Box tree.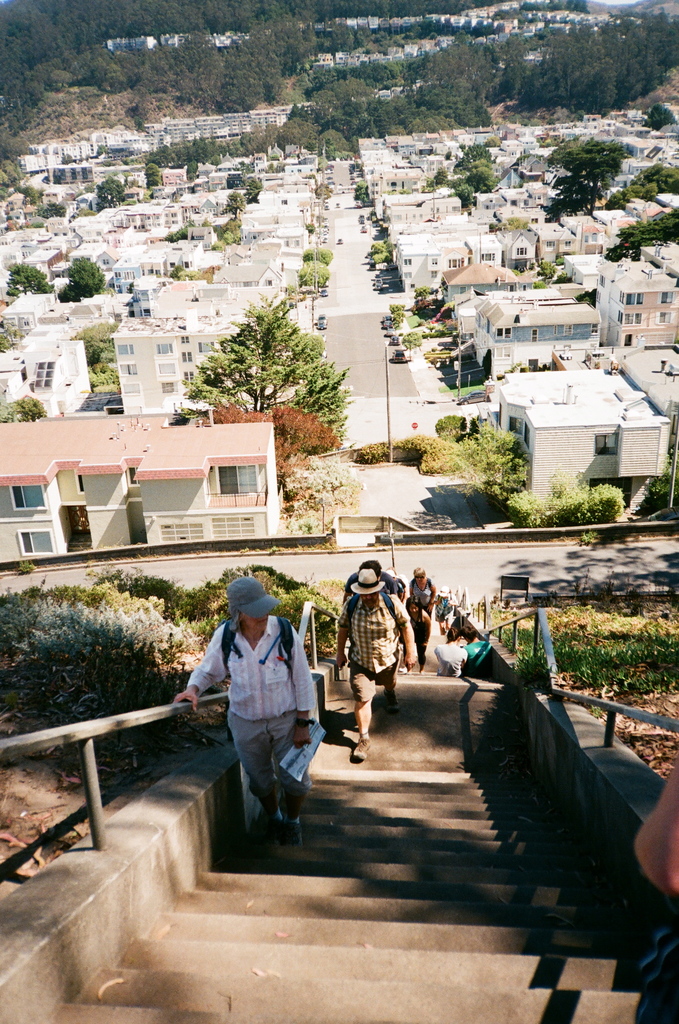
crop(222, 217, 239, 244).
